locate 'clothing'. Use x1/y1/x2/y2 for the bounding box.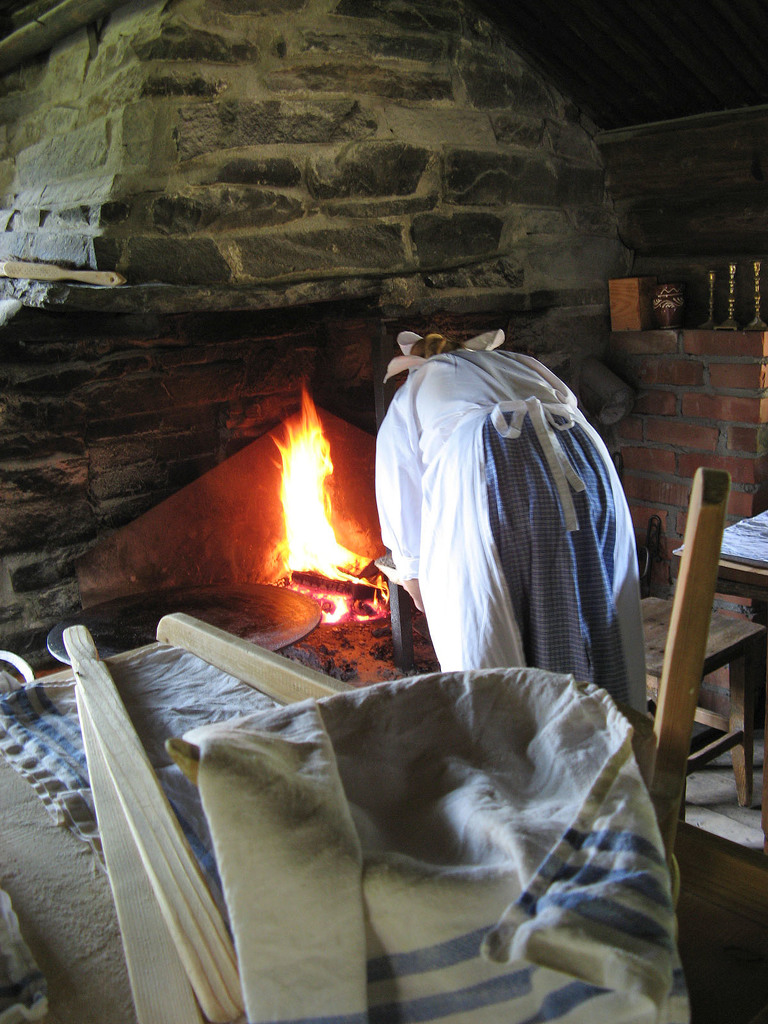
367/319/655/799.
